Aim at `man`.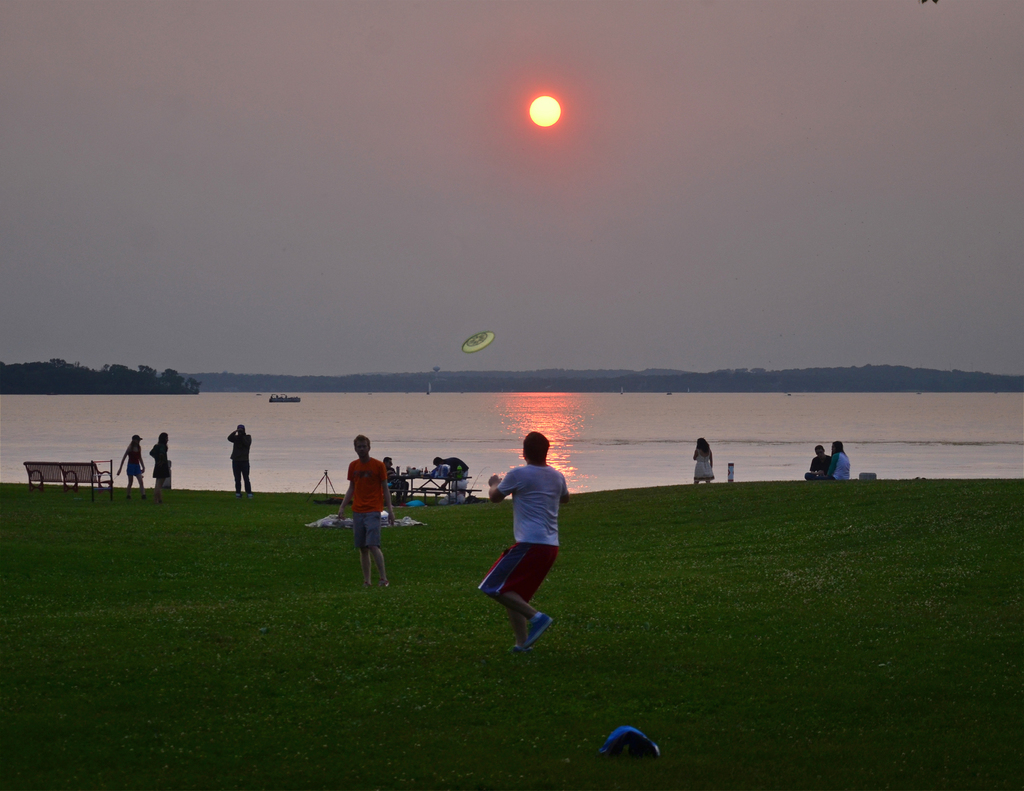
Aimed at box=[477, 435, 579, 660].
